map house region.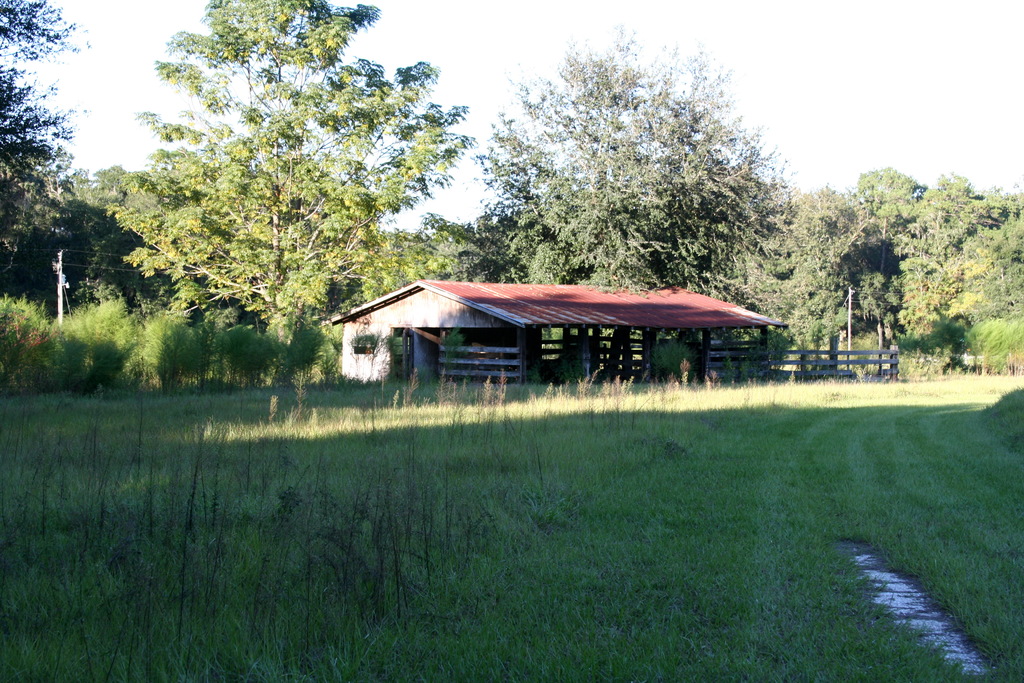
Mapped to (353, 254, 777, 397).
